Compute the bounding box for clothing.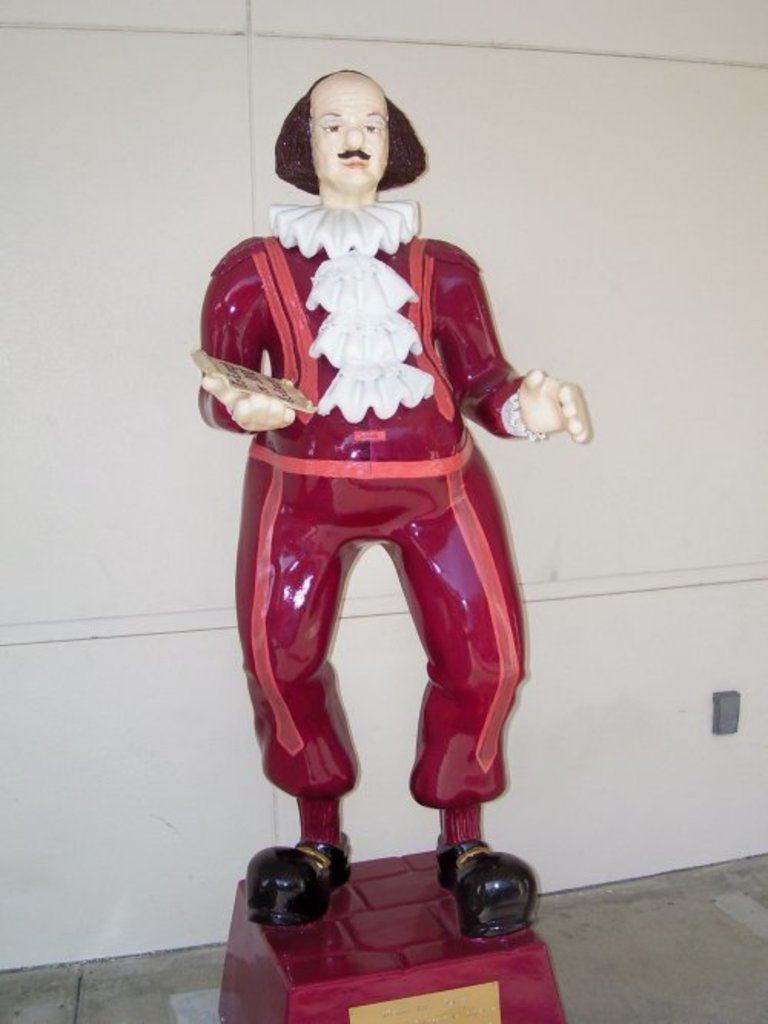
x1=237, y1=143, x2=565, y2=829.
